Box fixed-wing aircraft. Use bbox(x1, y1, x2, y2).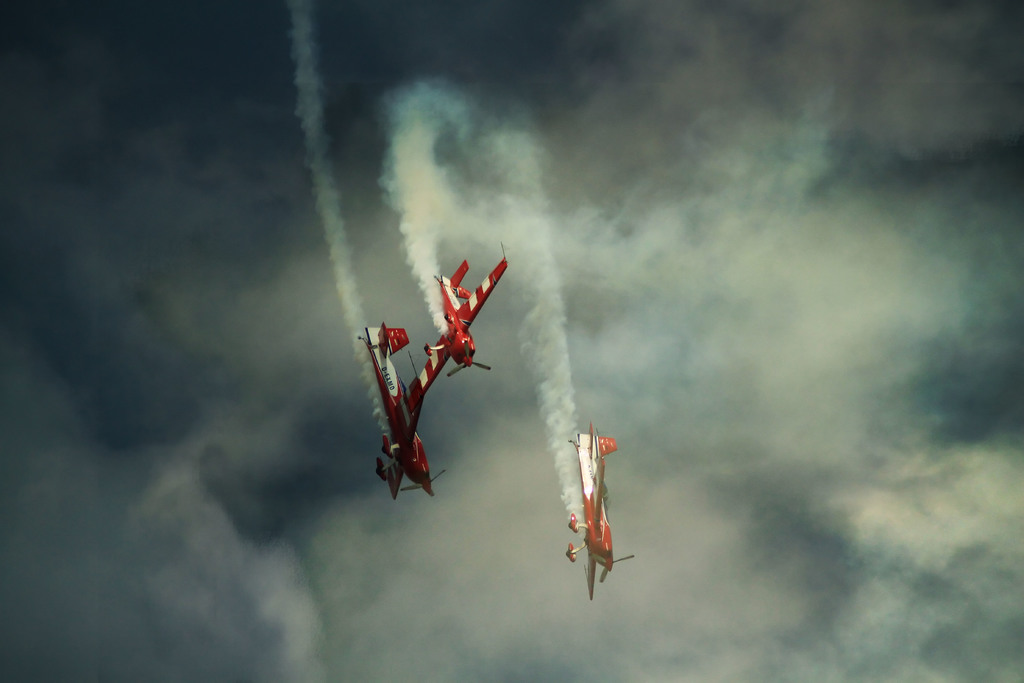
bbox(563, 425, 636, 600).
